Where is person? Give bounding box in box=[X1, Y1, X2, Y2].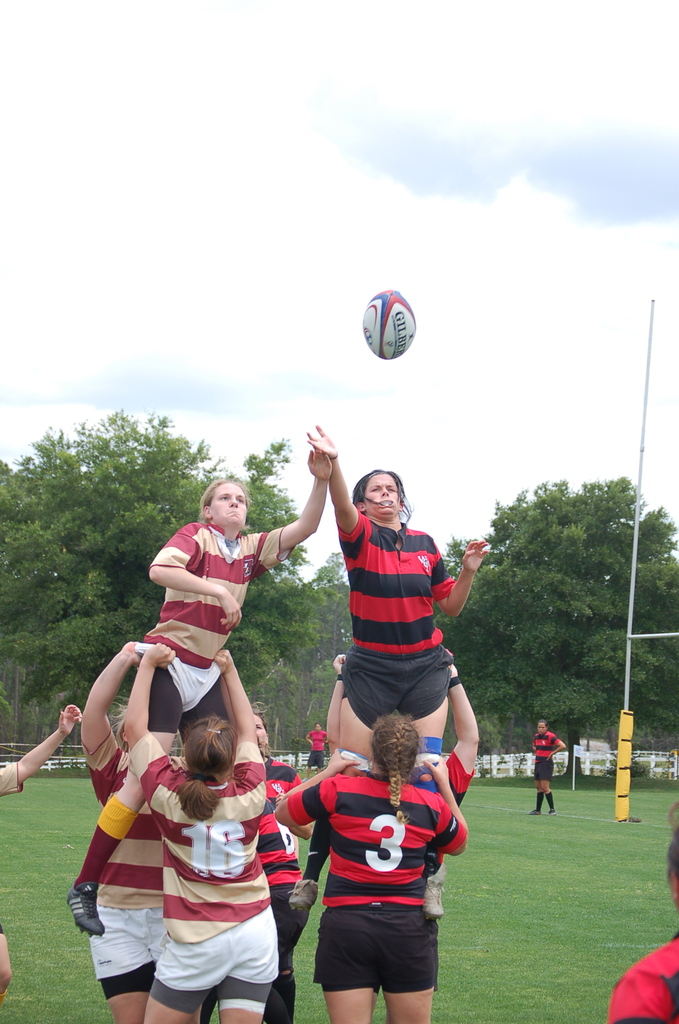
box=[0, 703, 85, 1003].
